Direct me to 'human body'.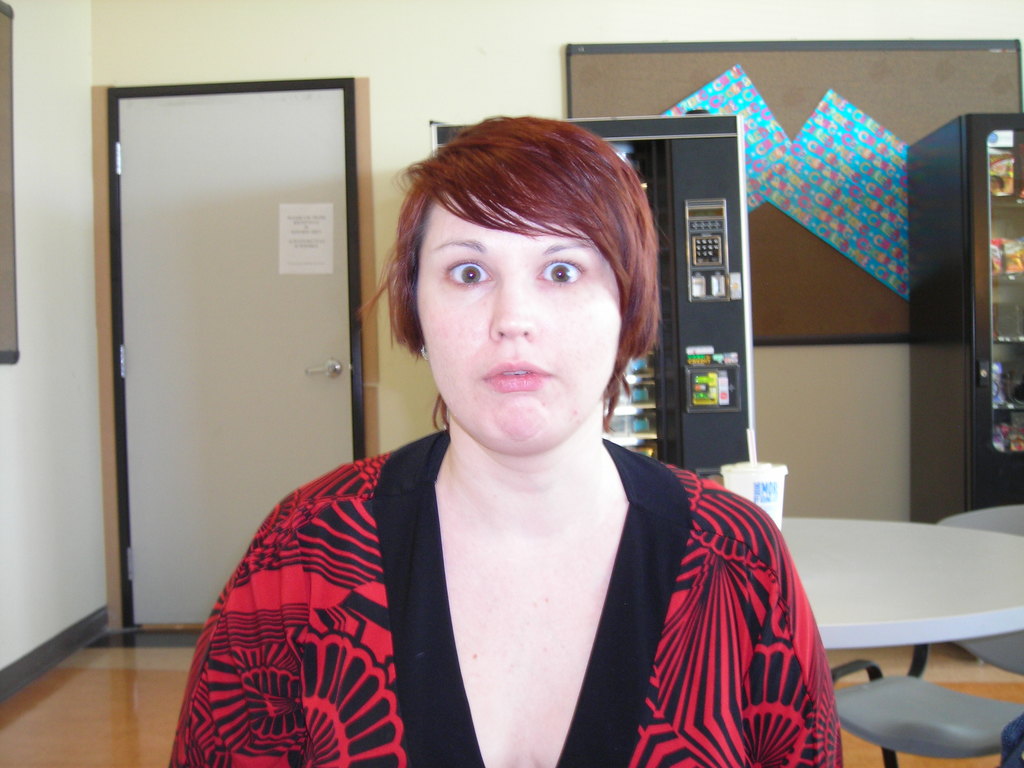
Direction: 166/115/842/767.
